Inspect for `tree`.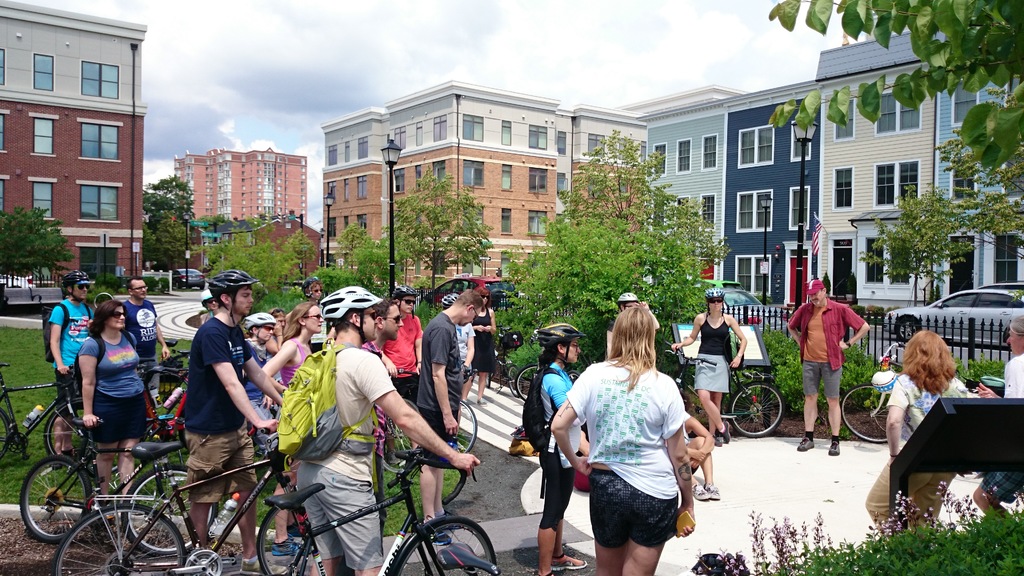
Inspection: x1=0 y1=209 x2=75 y2=278.
